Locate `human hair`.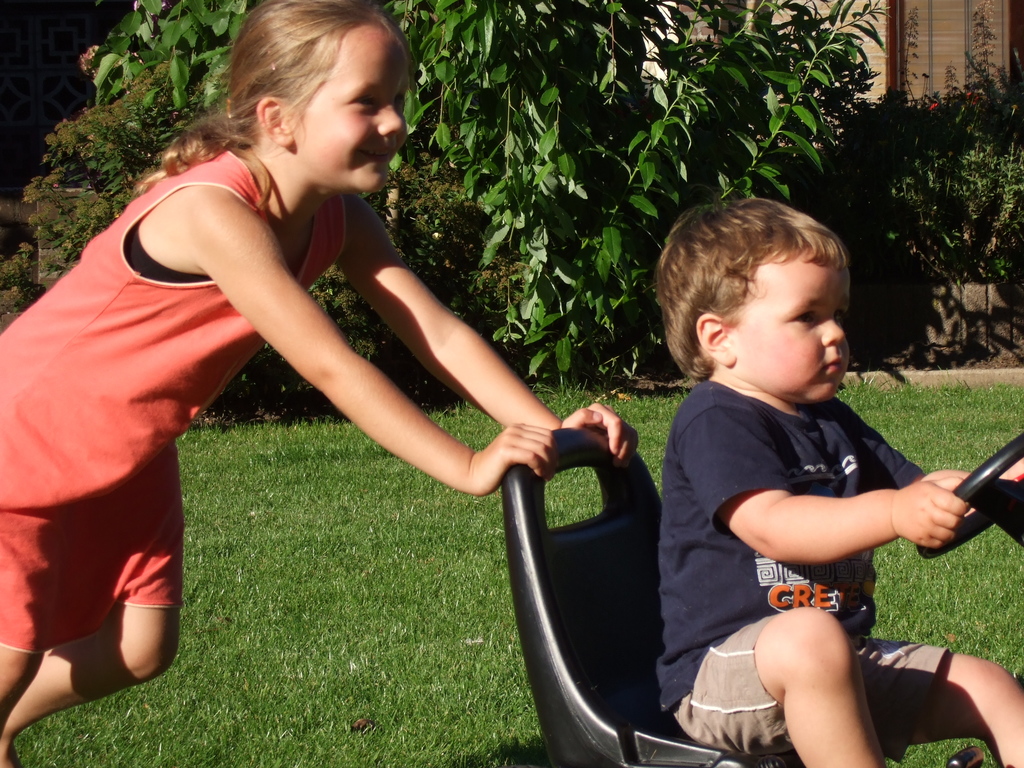
Bounding box: left=660, top=199, right=859, bottom=385.
